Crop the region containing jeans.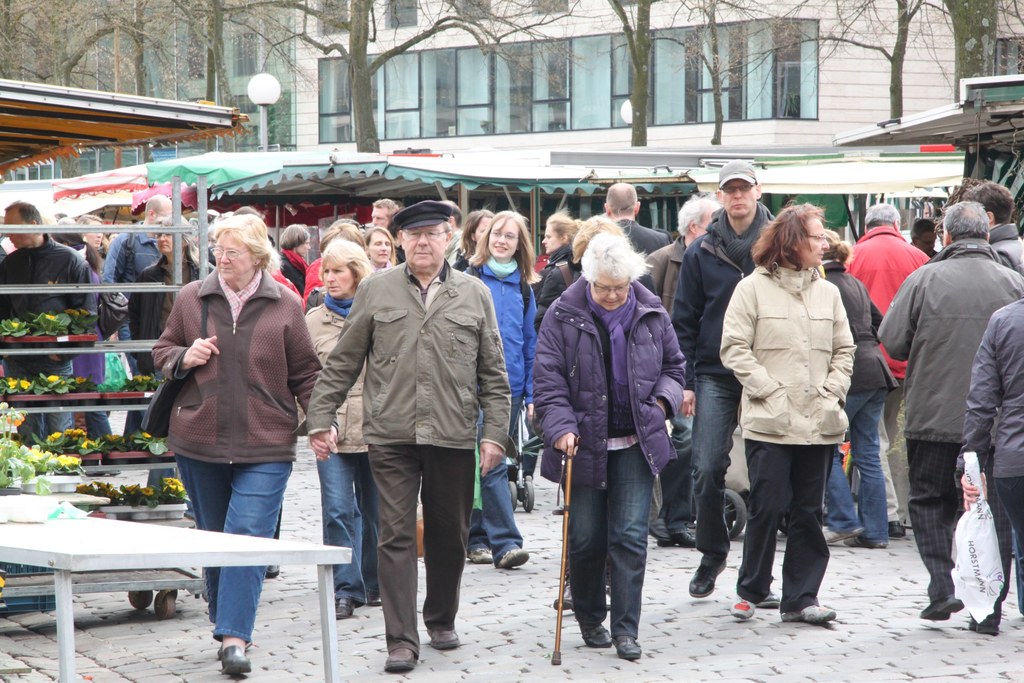
Crop region: {"x1": 559, "y1": 465, "x2": 668, "y2": 663}.
